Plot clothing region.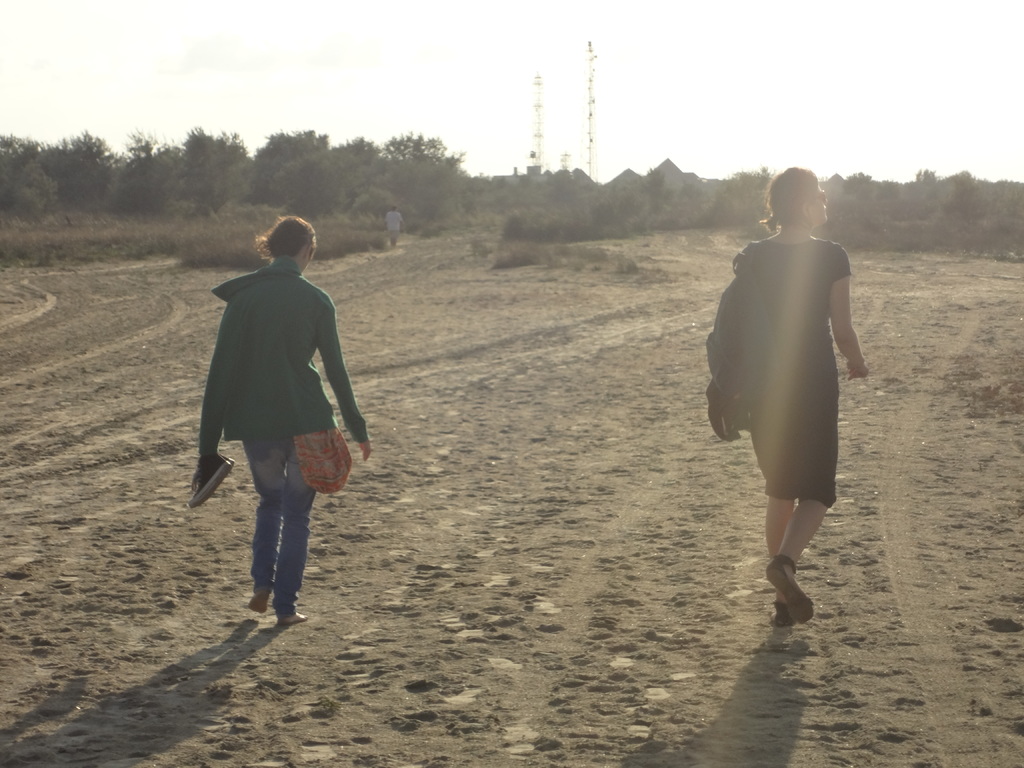
Plotted at {"x1": 380, "y1": 212, "x2": 404, "y2": 243}.
